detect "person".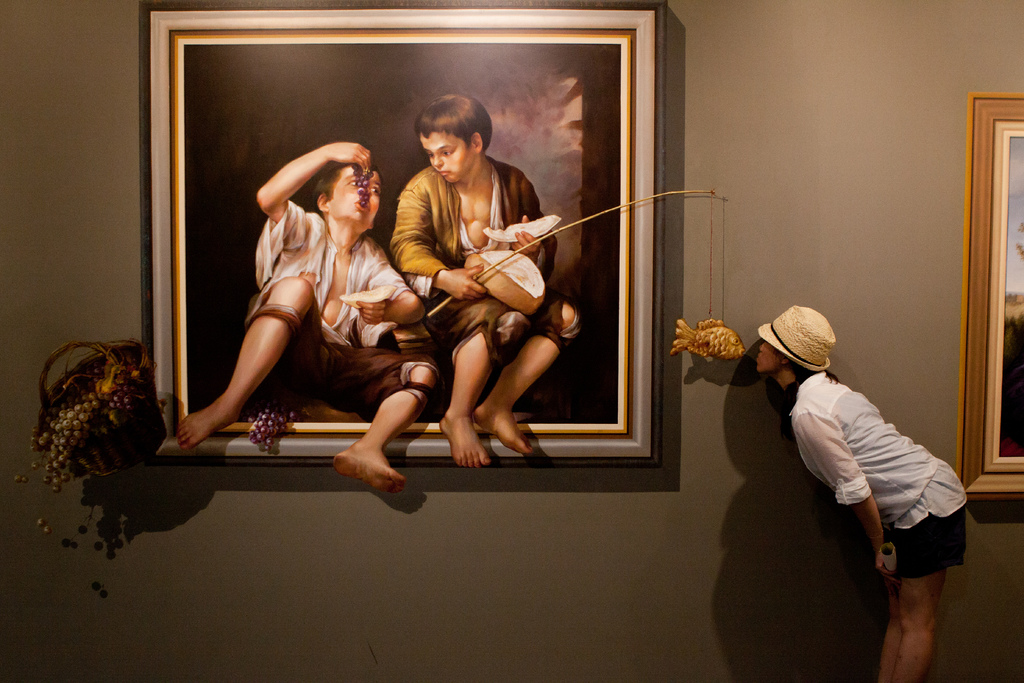
Detected at bbox=(166, 147, 437, 488).
